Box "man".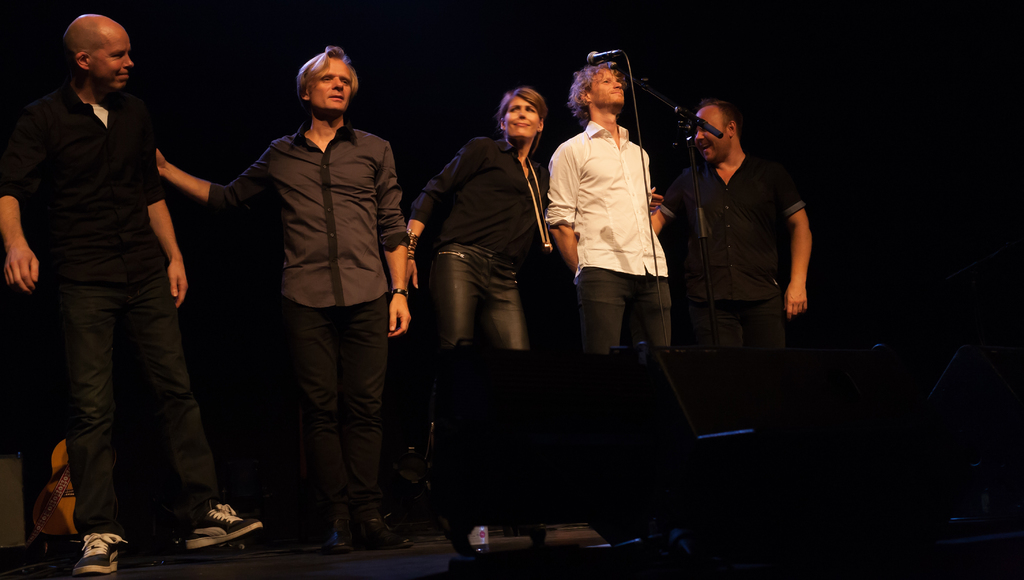
[546, 61, 680, 355].
